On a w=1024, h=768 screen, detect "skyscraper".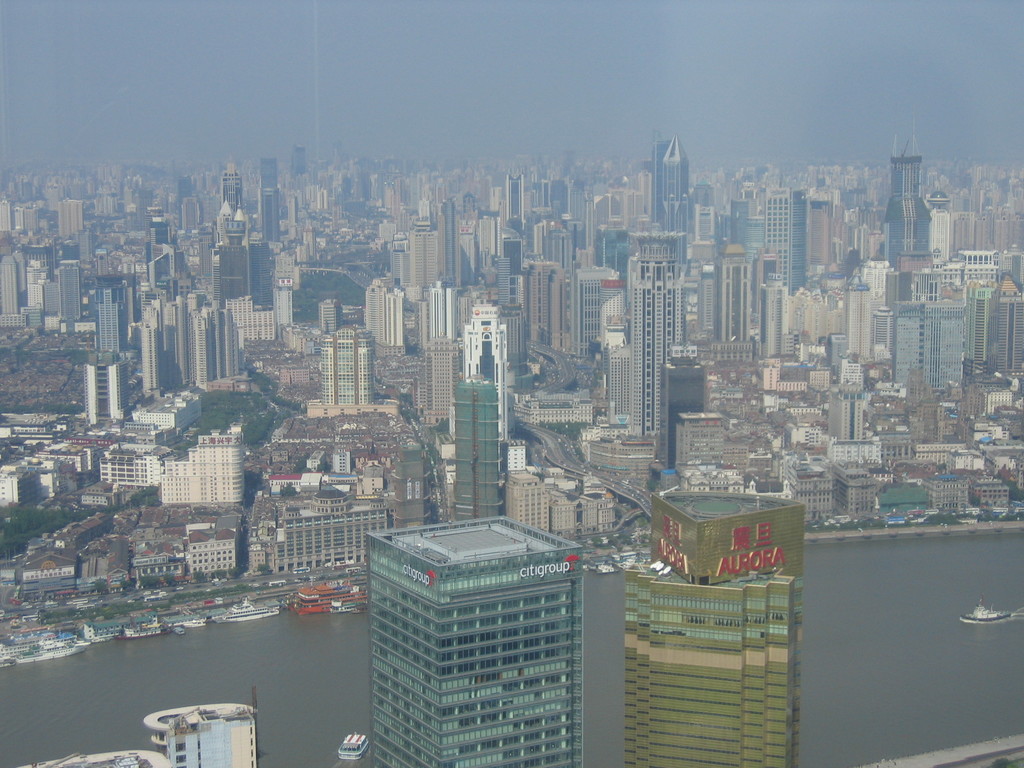
391, 443, 432, 529.
